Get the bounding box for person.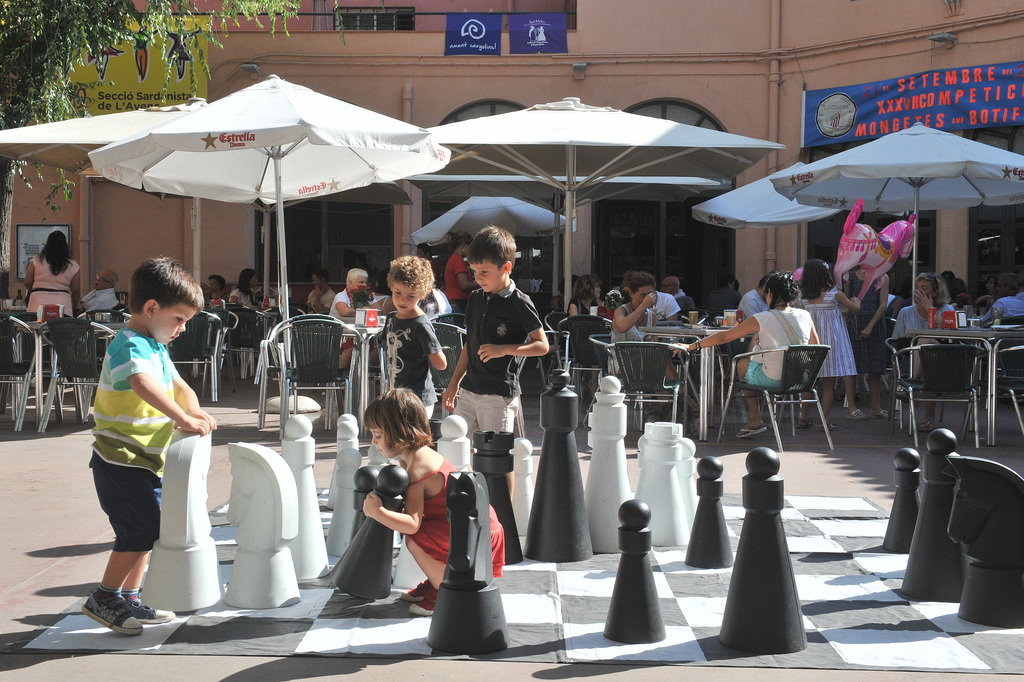
bbox=(565, 272, 603, 315).
